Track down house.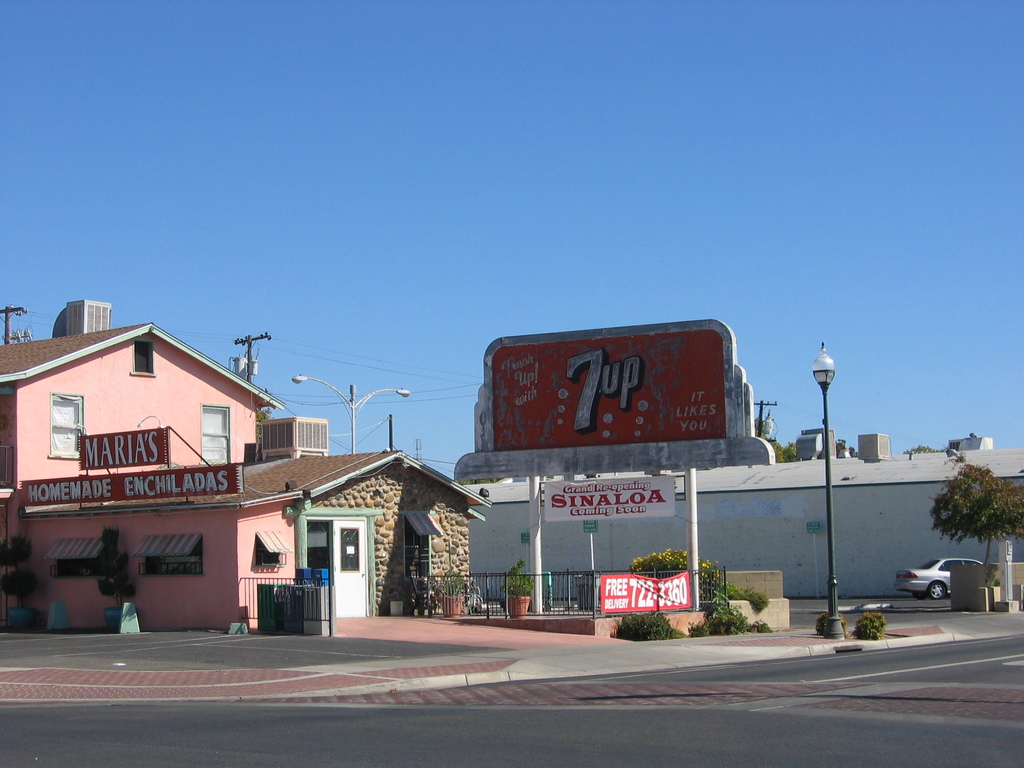
Tracked to 235/454/493/617.
